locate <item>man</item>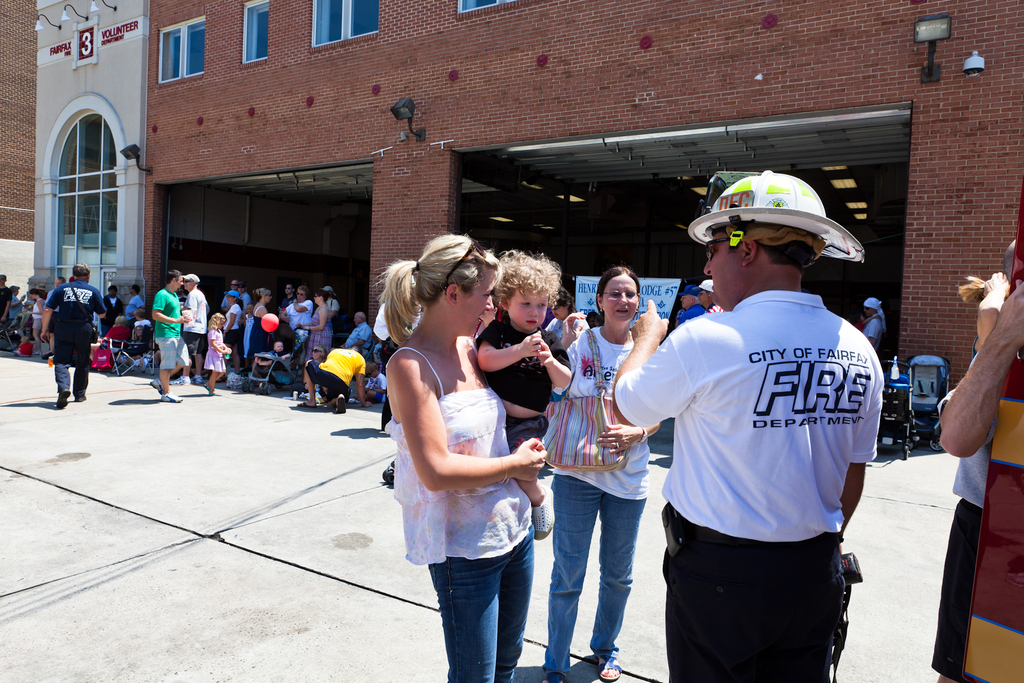
103, 281, 124, 320
